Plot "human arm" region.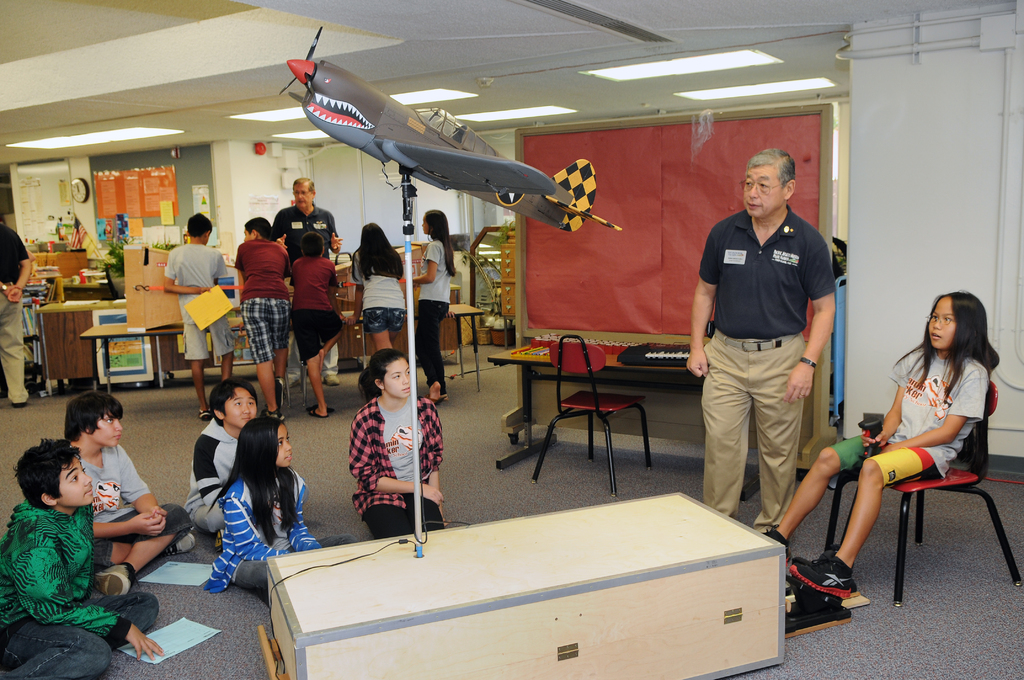
Plotted at (113,440,159,530).
